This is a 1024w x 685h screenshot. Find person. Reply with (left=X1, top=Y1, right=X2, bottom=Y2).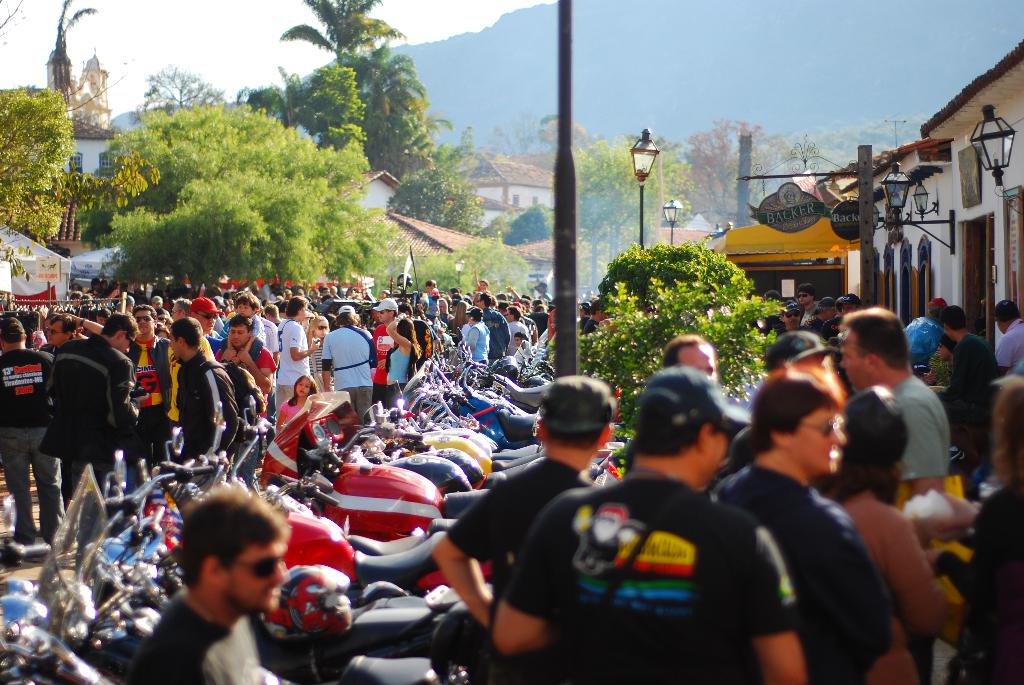
(left=726, top=375, right=896, bottom=684).
